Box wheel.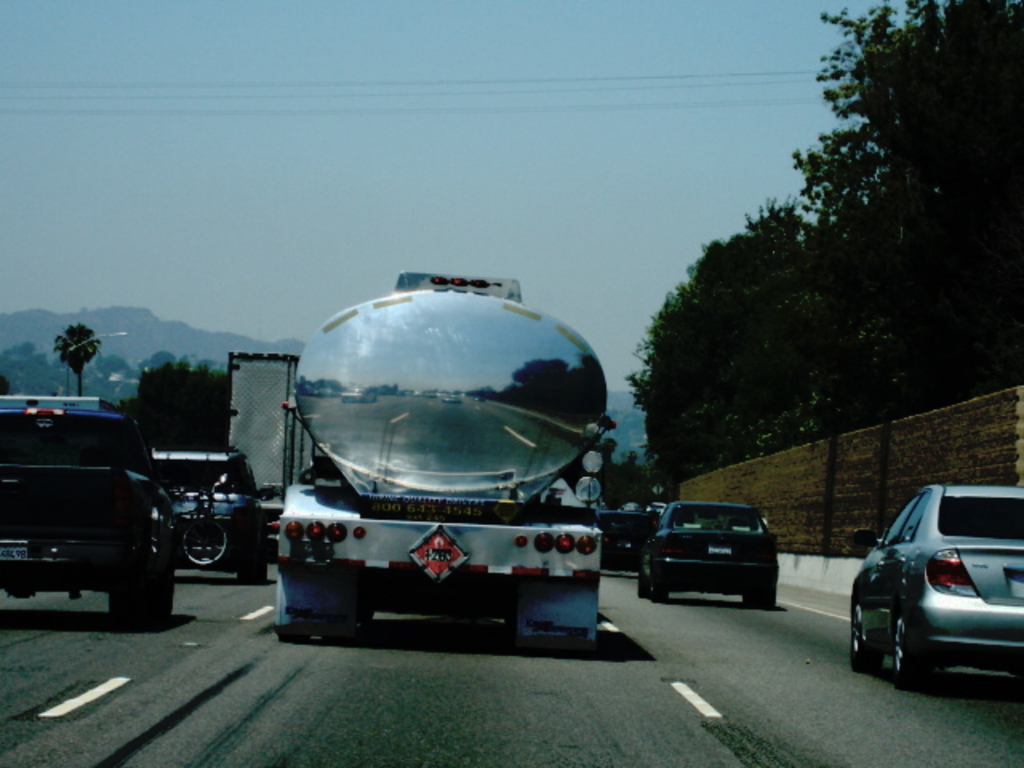
locate(638, 565, 650, 597).
